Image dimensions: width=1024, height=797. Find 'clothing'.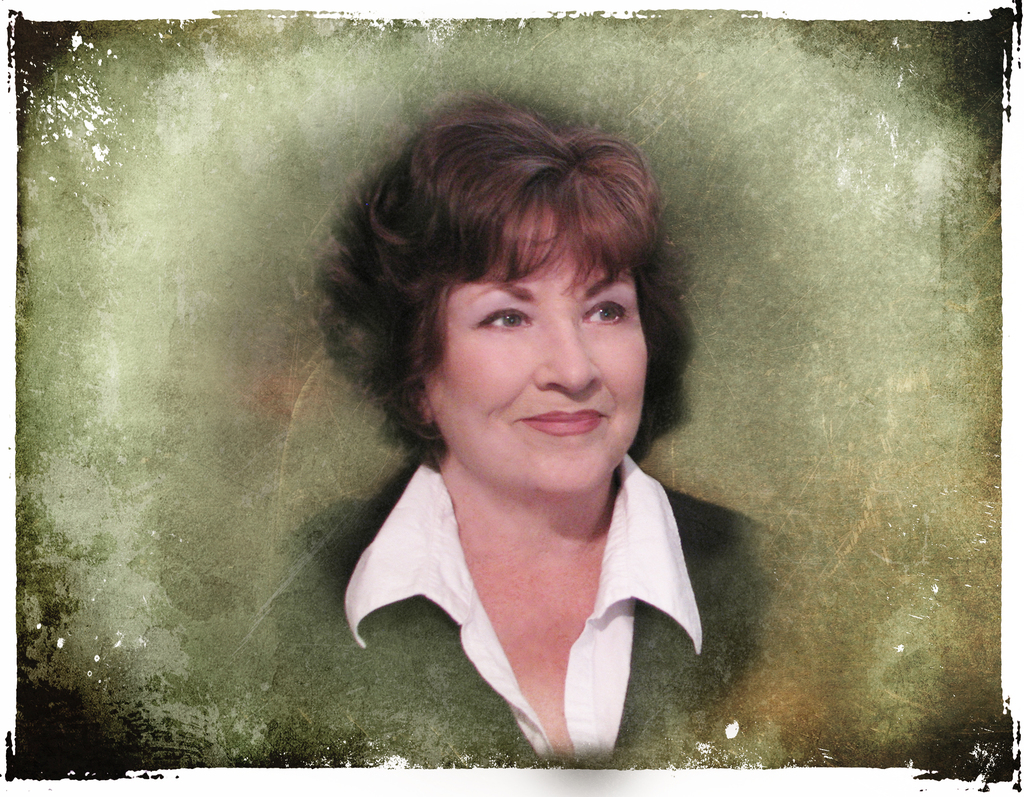
(left=336, top=394, right=740, bottom=759).
